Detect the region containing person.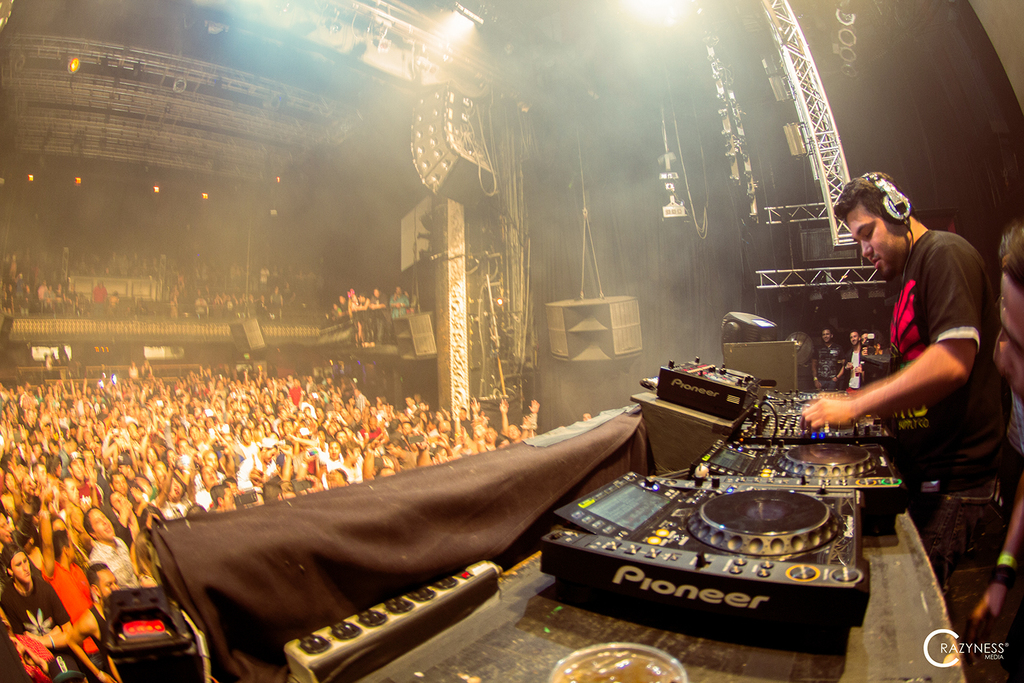
[810,329,847,396].
